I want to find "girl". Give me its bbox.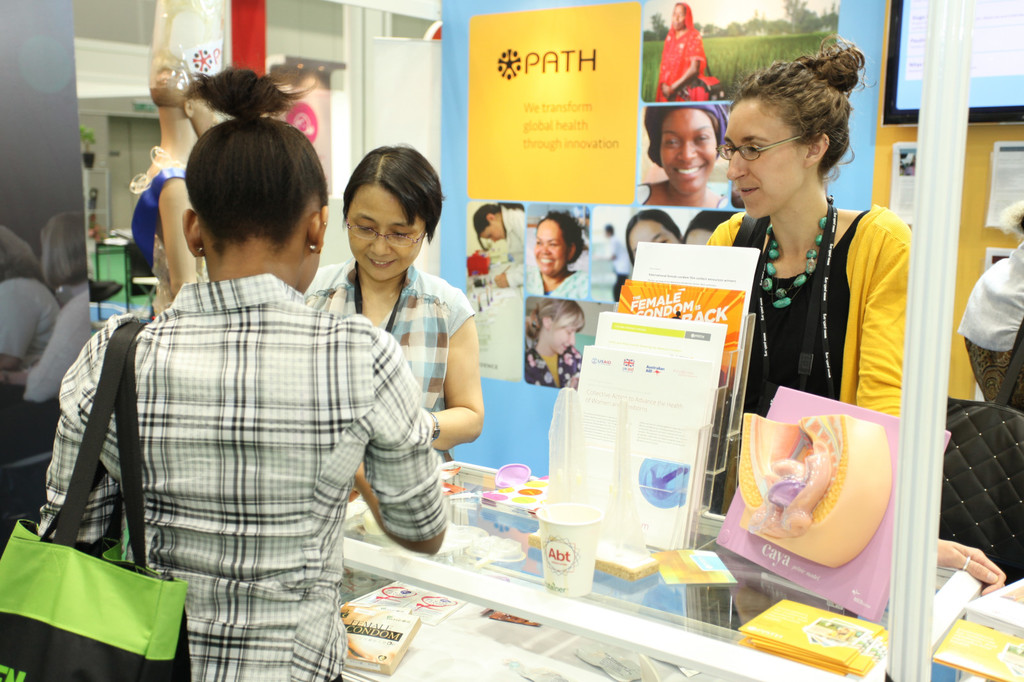
x1=701, y1=26, x2=1005, y2=583.
